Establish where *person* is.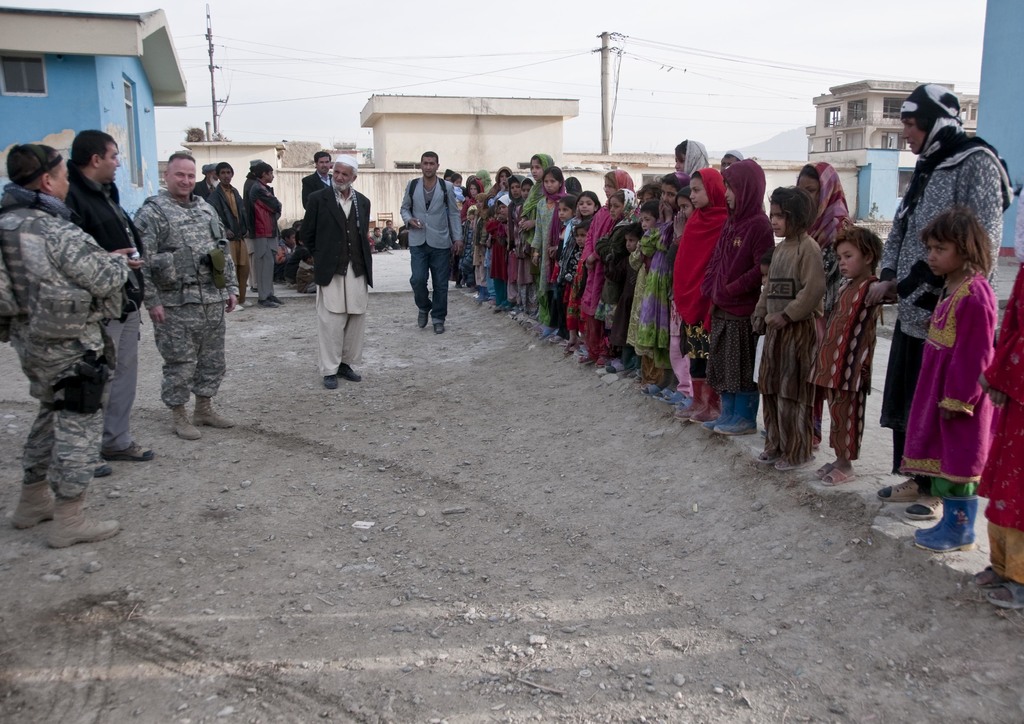
Established at bbox=(208, 159, 255, 306).
